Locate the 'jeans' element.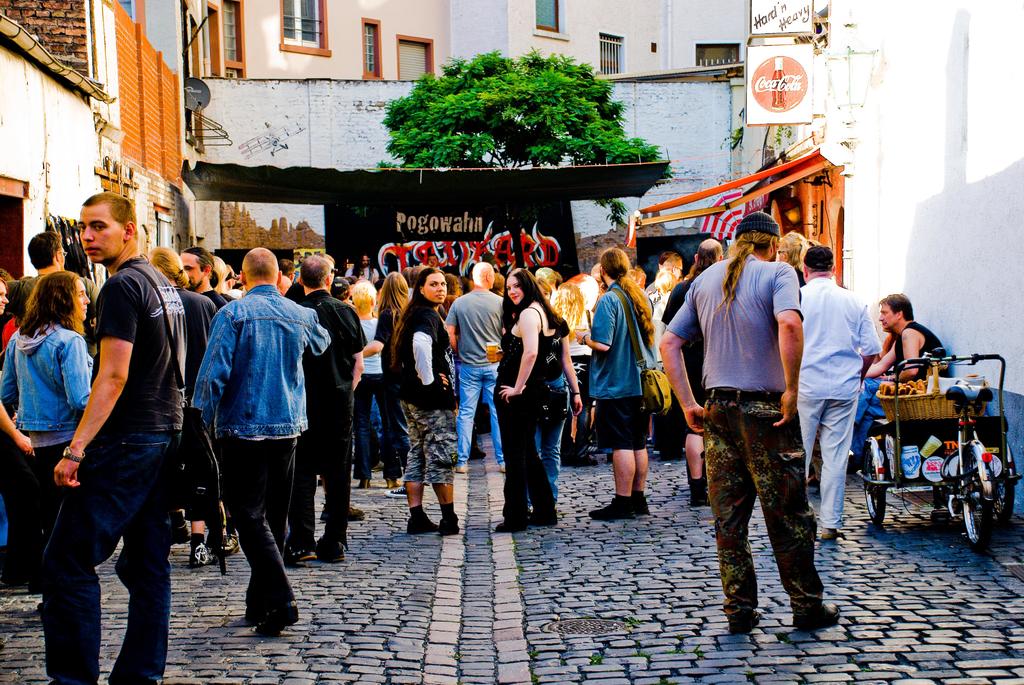
Element bbox: region(537, 386, 566, 500).
